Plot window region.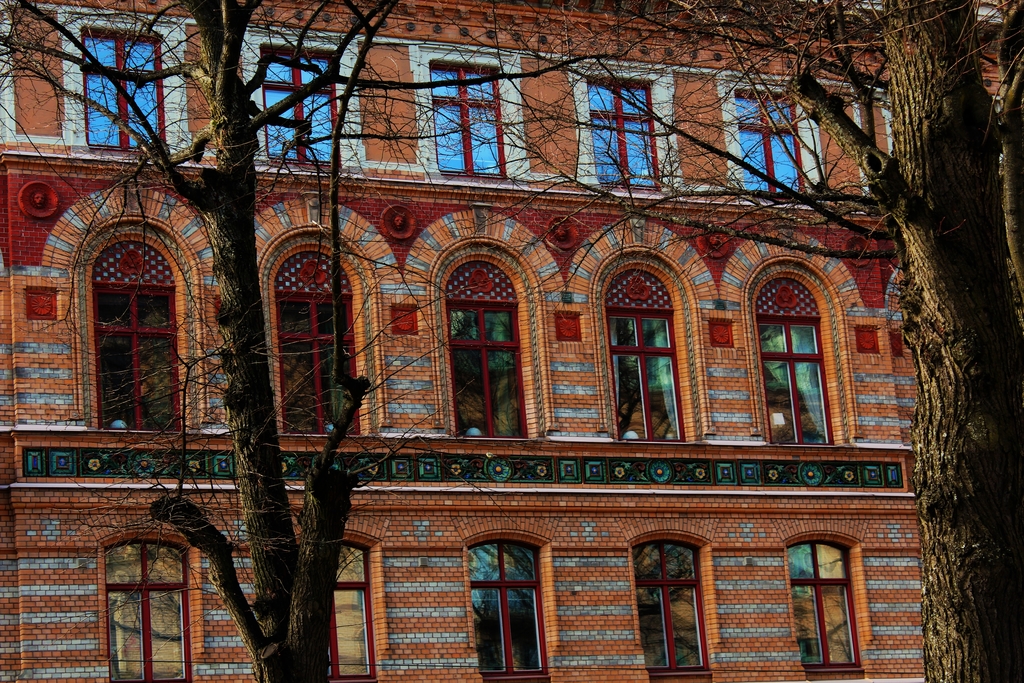
Plotted at <box>264,42,340,163</box>.
